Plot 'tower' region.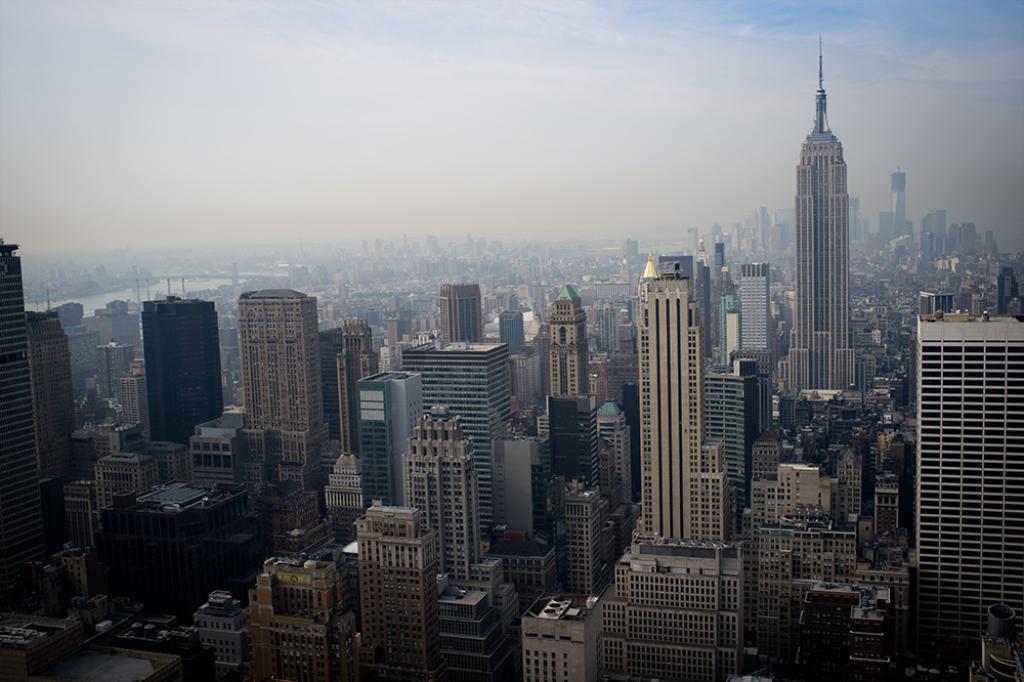
Plotted at left=561, top=491, right=606, bottom=597.
